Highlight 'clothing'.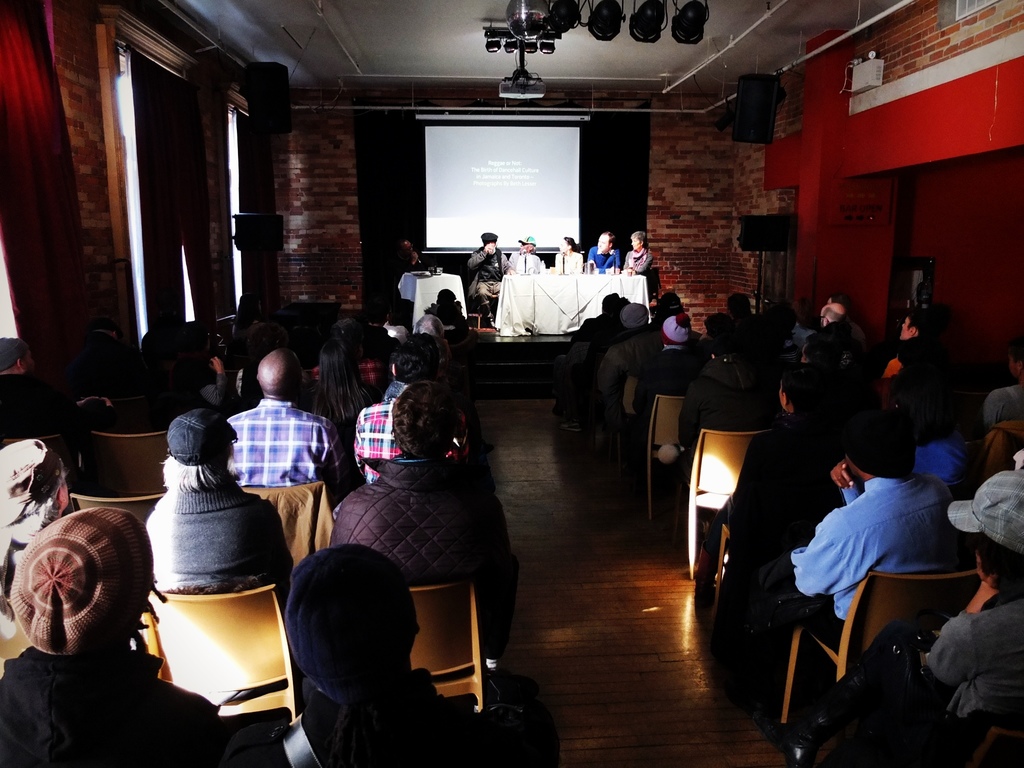
Highlighted region: bbox=(353, 385, 466, 486).
